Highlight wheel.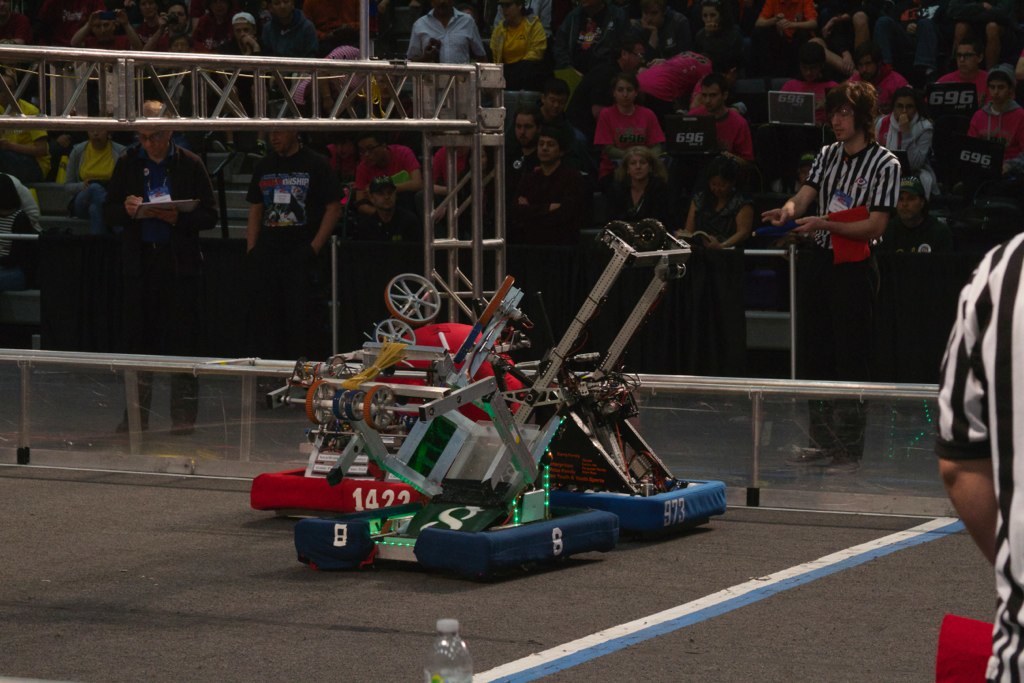
Highlighted region: [left=360, top=389, right=393, bottom=429].
